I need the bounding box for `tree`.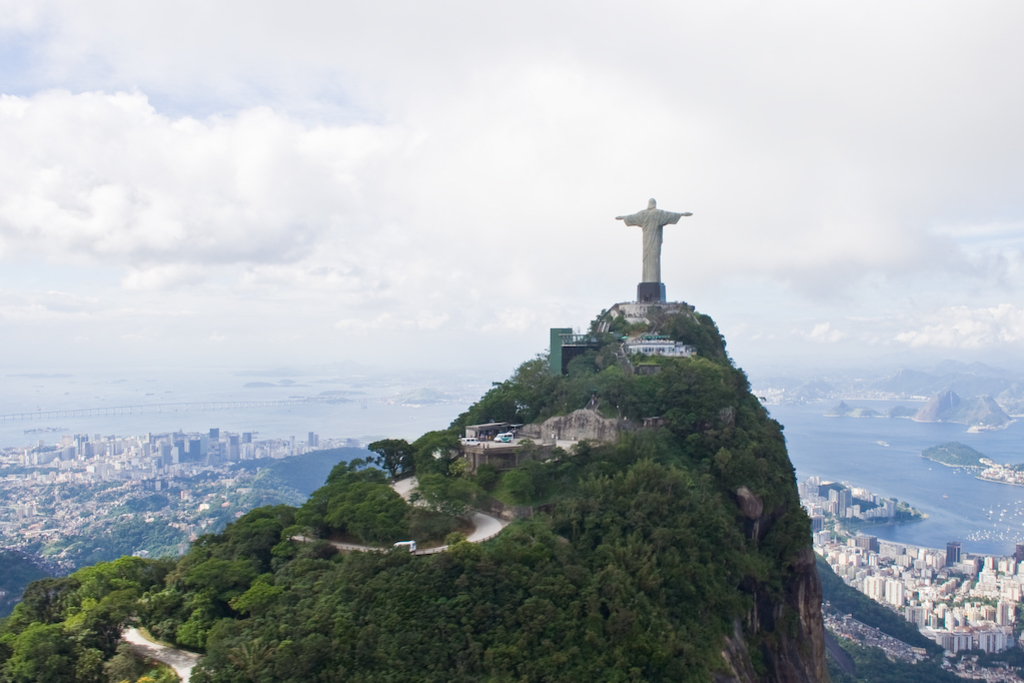
Here it is: [x1=295, y1=466, x2=384, y2=540].
